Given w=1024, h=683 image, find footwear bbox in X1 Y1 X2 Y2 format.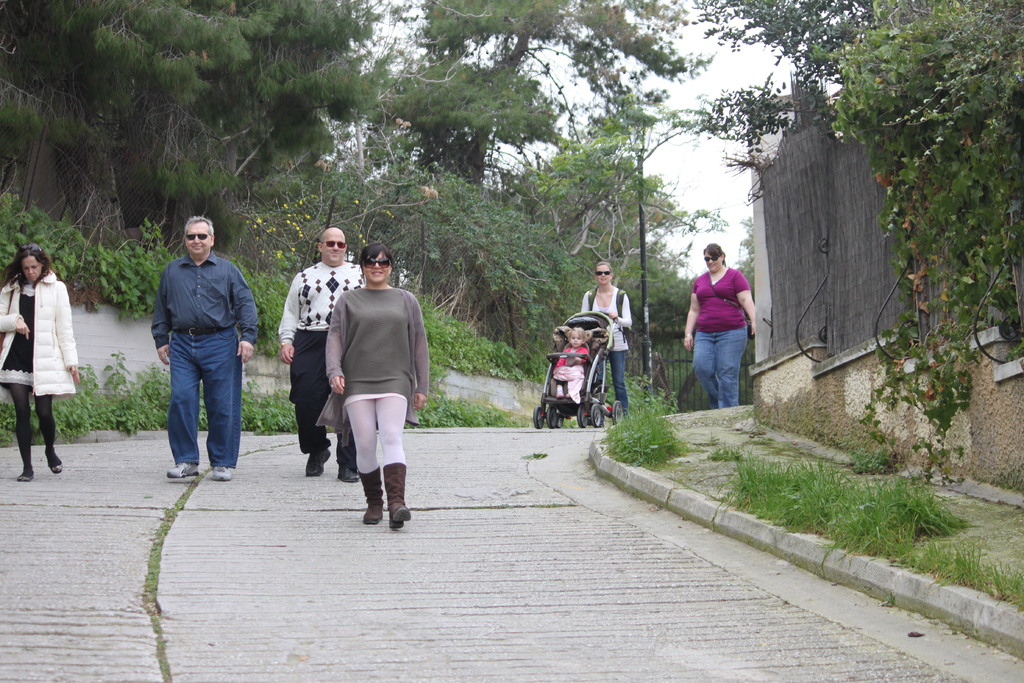
15 466 35 480.
